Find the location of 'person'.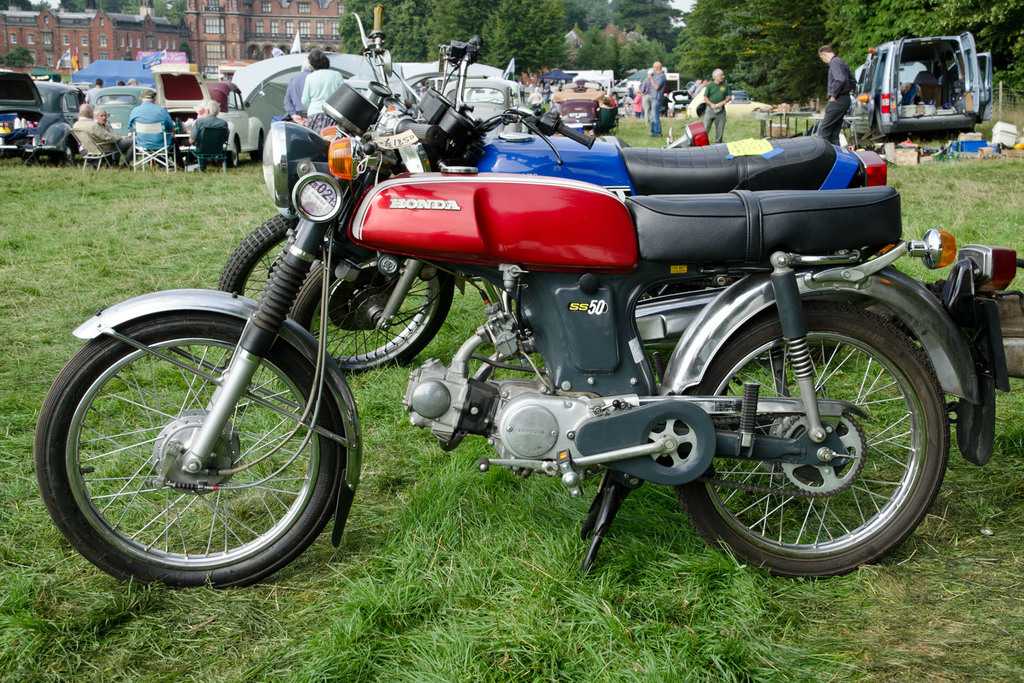
Location: x1=299, y1=45, x2=346, y2=132.
